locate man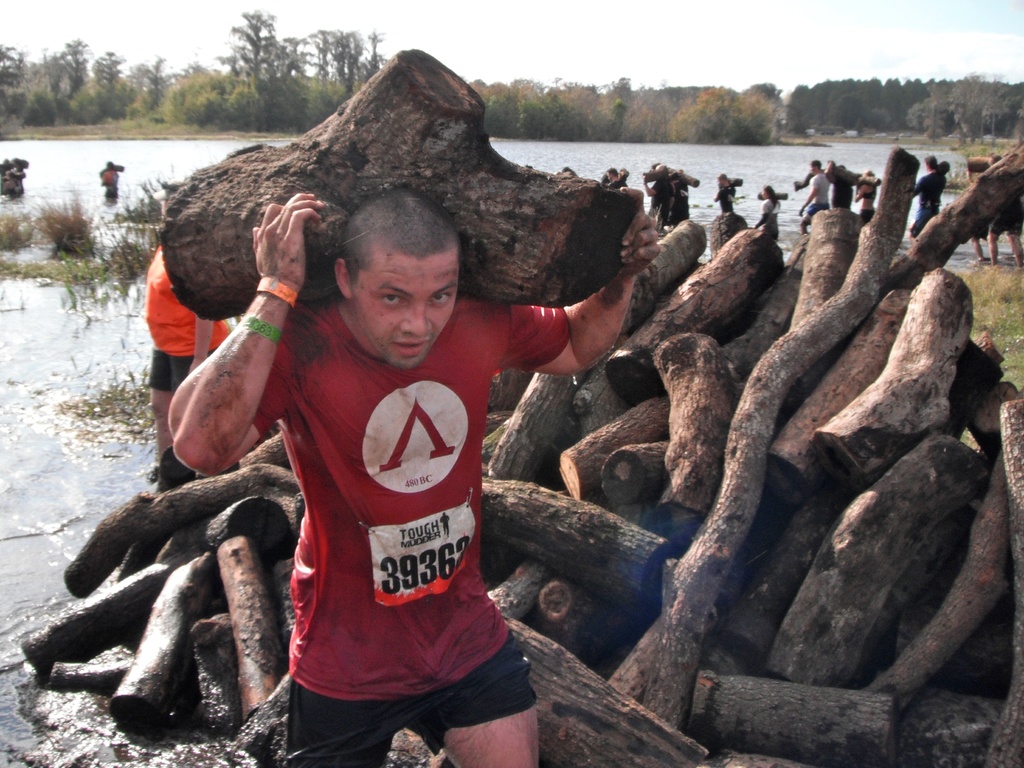
[x1=986, y1=150, x2=1023, y2=263]
